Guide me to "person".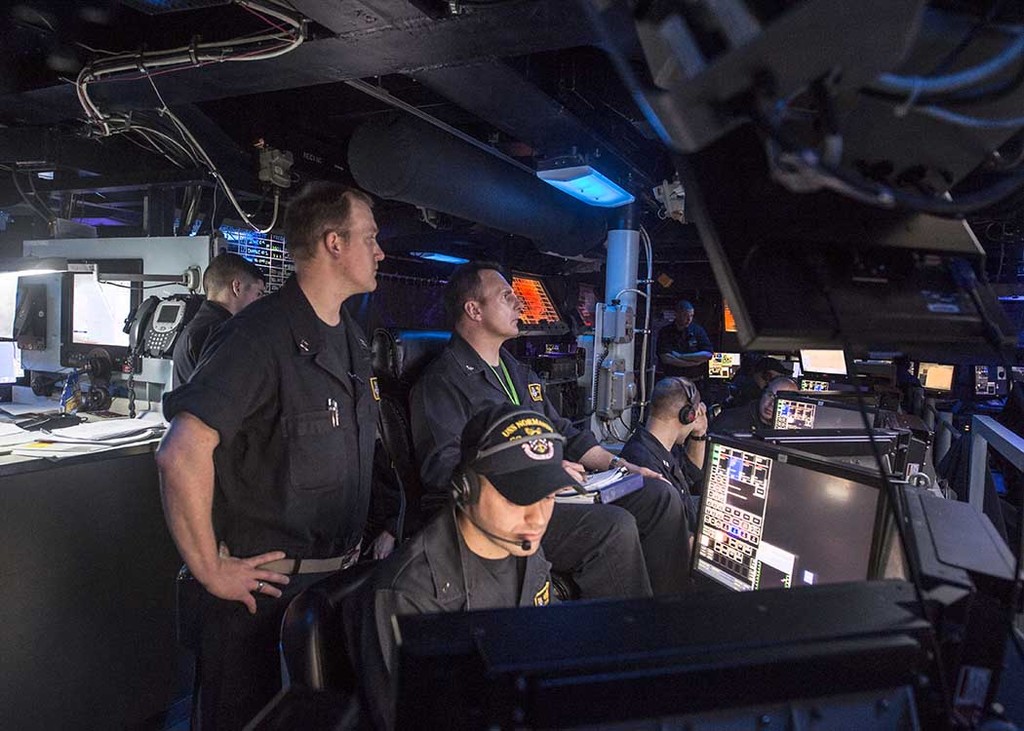
Guidance: 171, 248, 274, 388.
